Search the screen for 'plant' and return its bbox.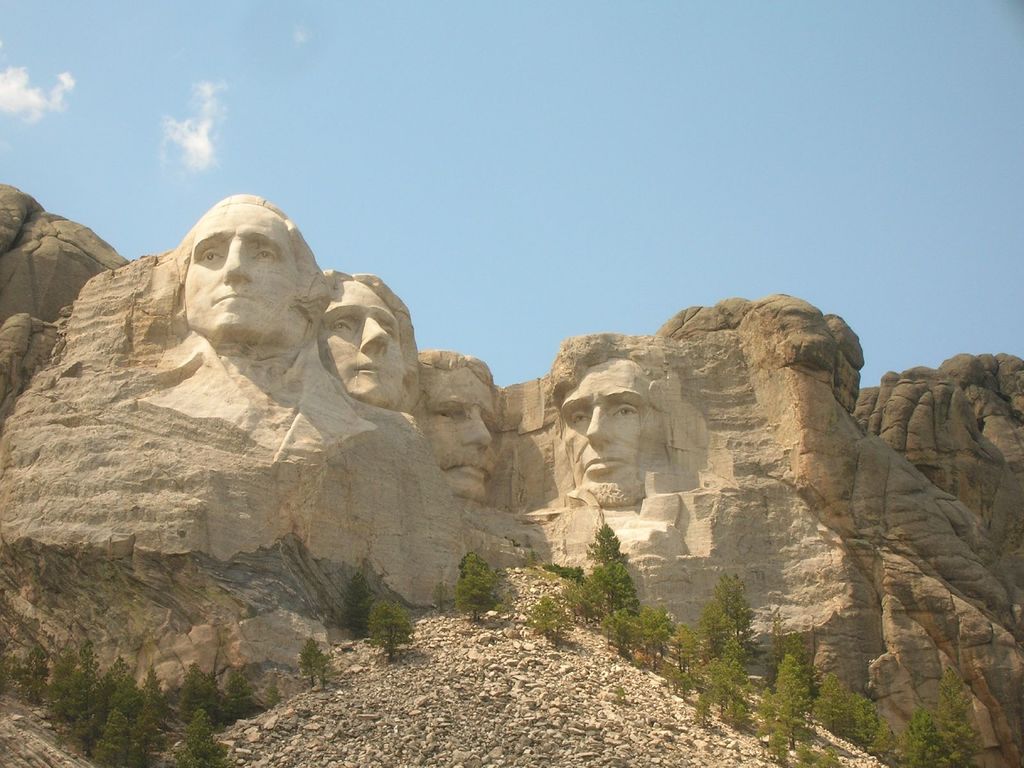
Found: region(454, 554, 501, 625).
